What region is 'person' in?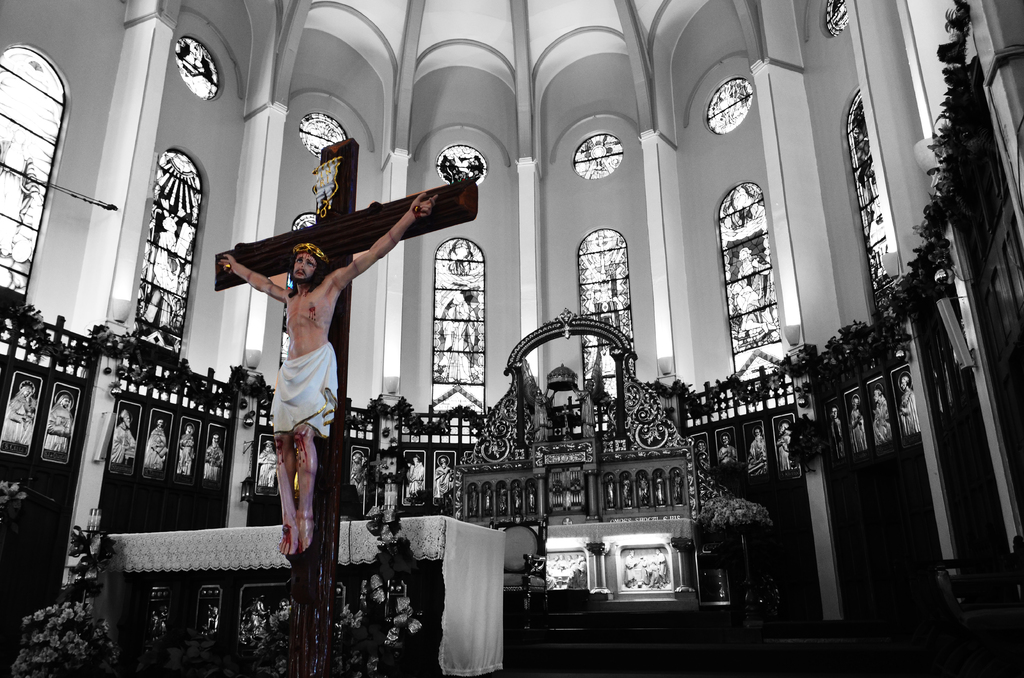
bbox(894, 367, 920, 435).
